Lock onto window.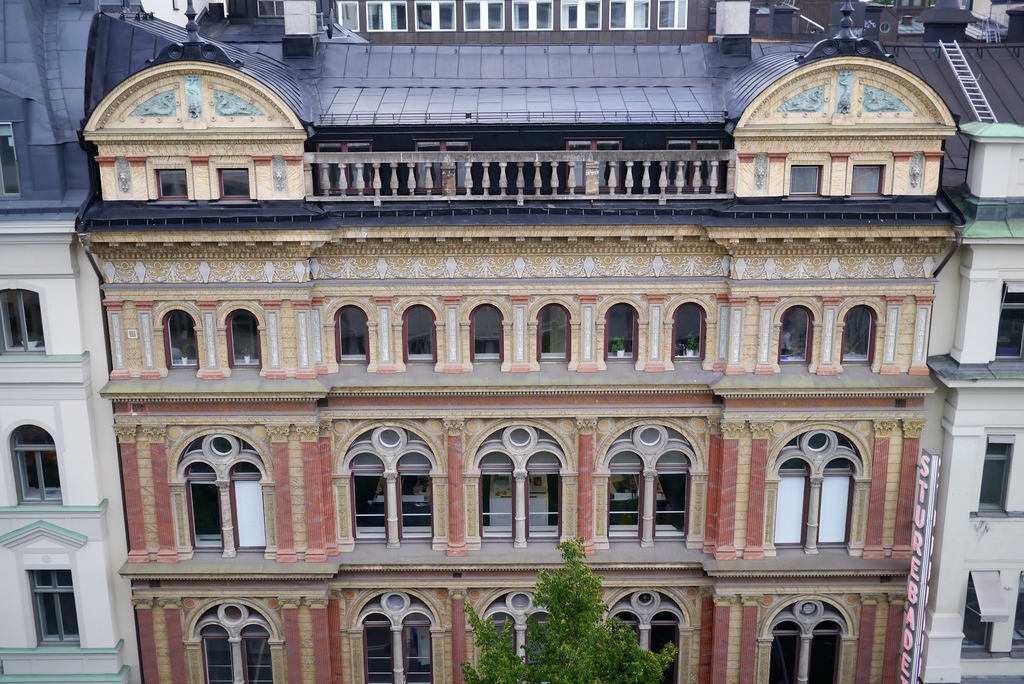
Locked: box(26, 567, 77, 648).
